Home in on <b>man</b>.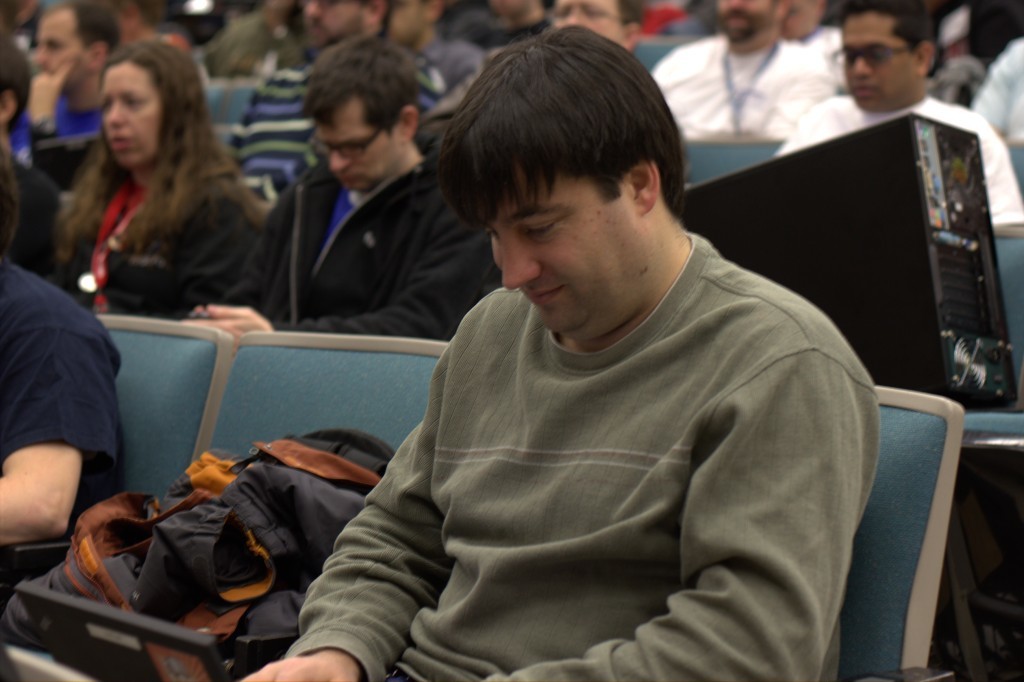
Homed in at 771:0:1023:227.
